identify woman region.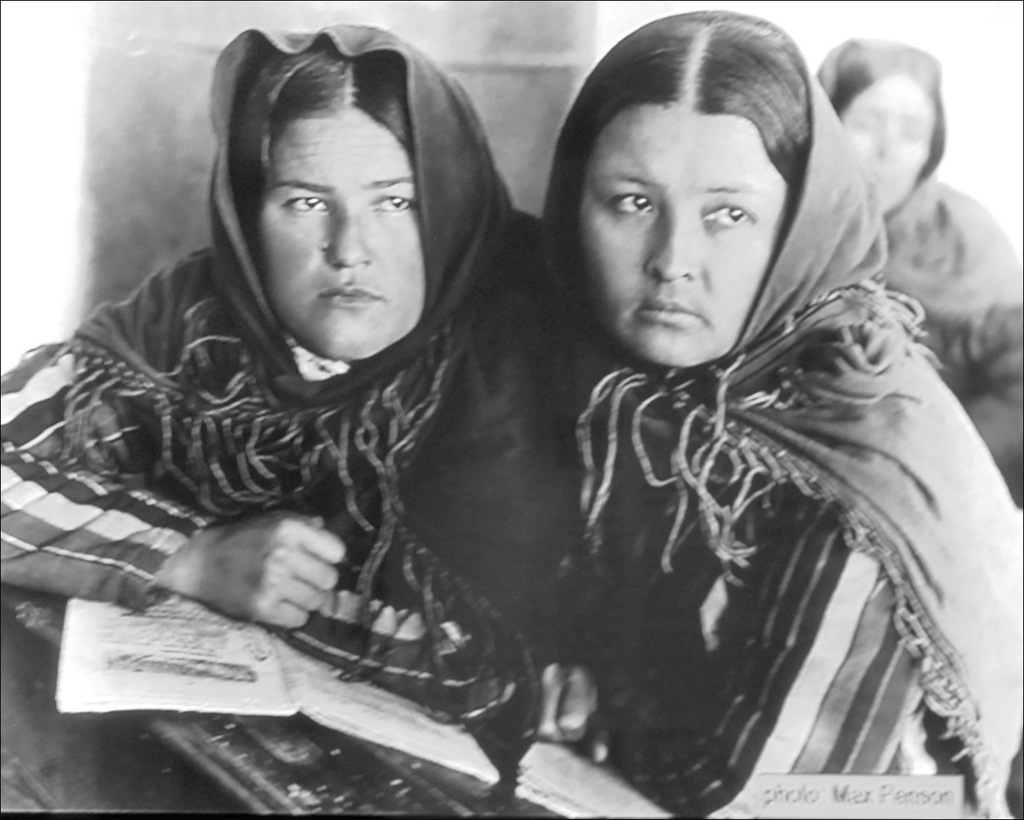
Region: [left=0, top=25, right=571, bottom=730].
